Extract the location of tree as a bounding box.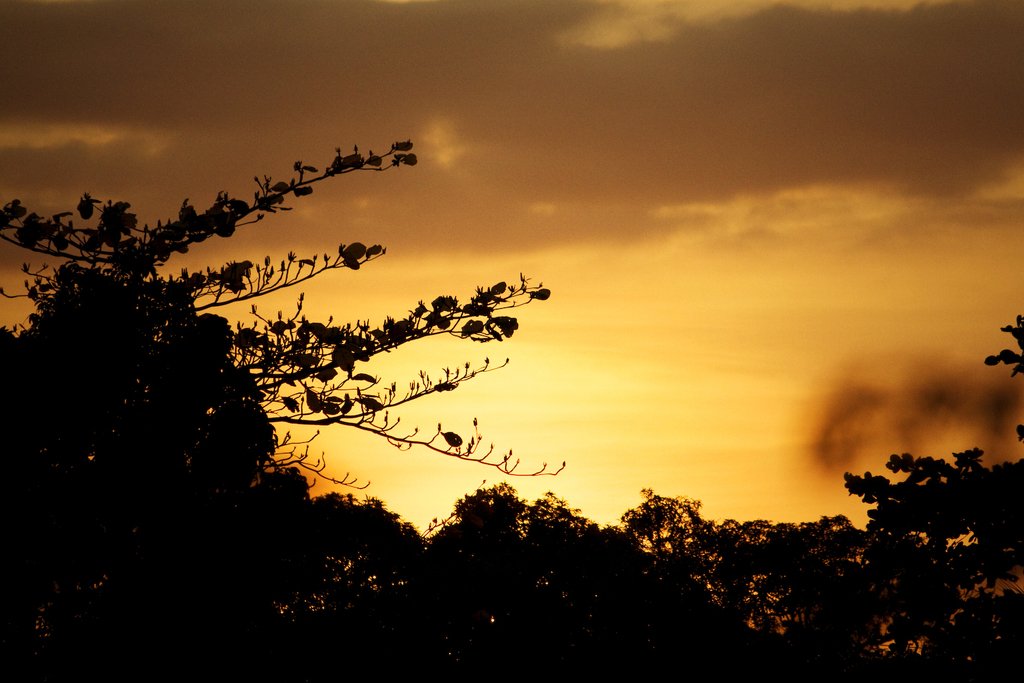
(x1=841, y1=307, x2=1023, y2=682).
